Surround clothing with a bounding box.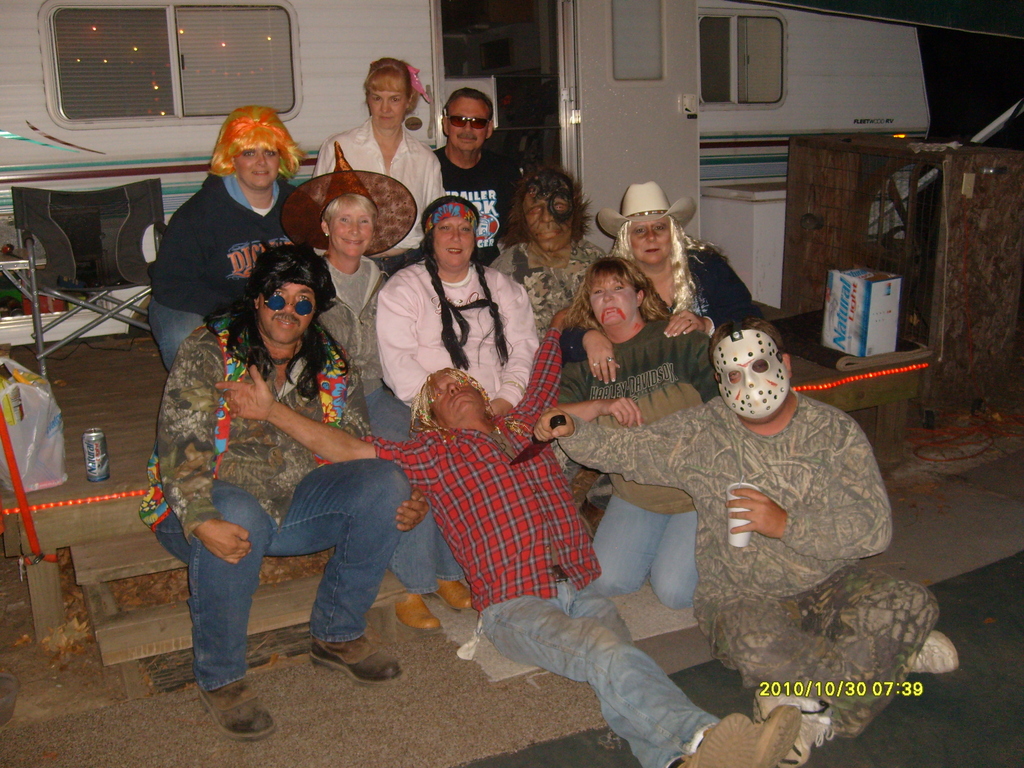
l=552, t=396, r=943, b=746.
